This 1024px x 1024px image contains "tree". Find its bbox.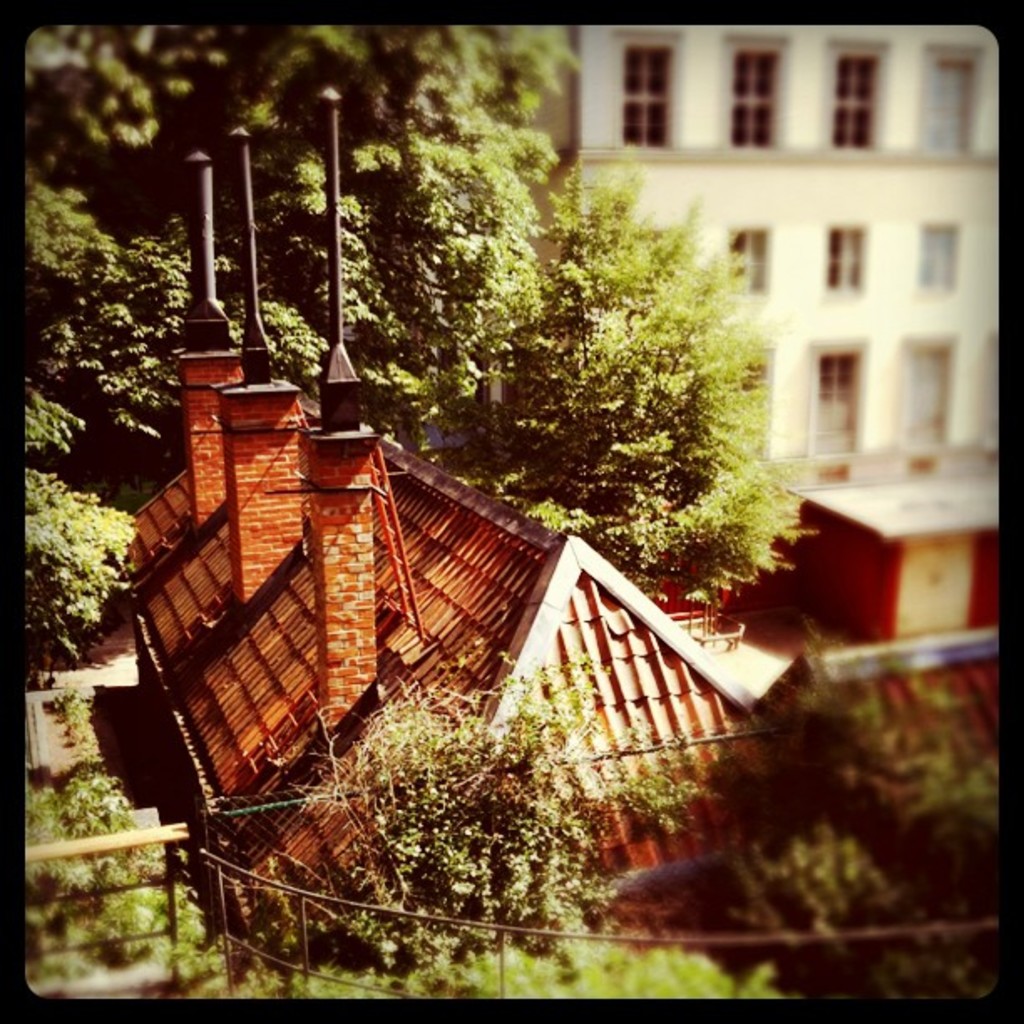
(141, 55, 740, 507).
